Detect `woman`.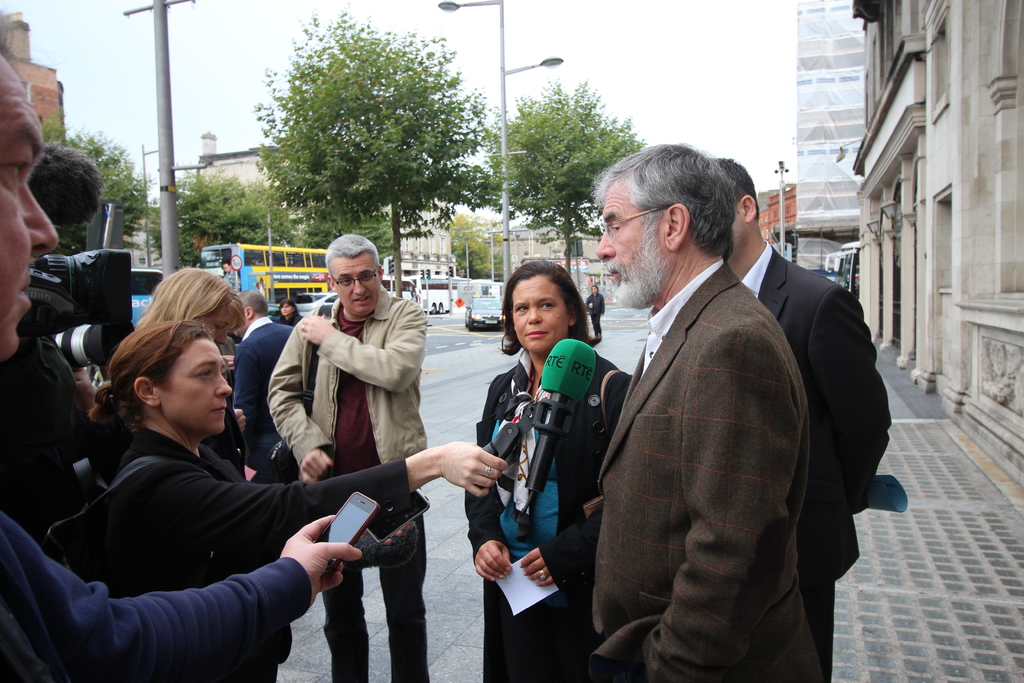
Detected at box(271, 299, 304, 321).
